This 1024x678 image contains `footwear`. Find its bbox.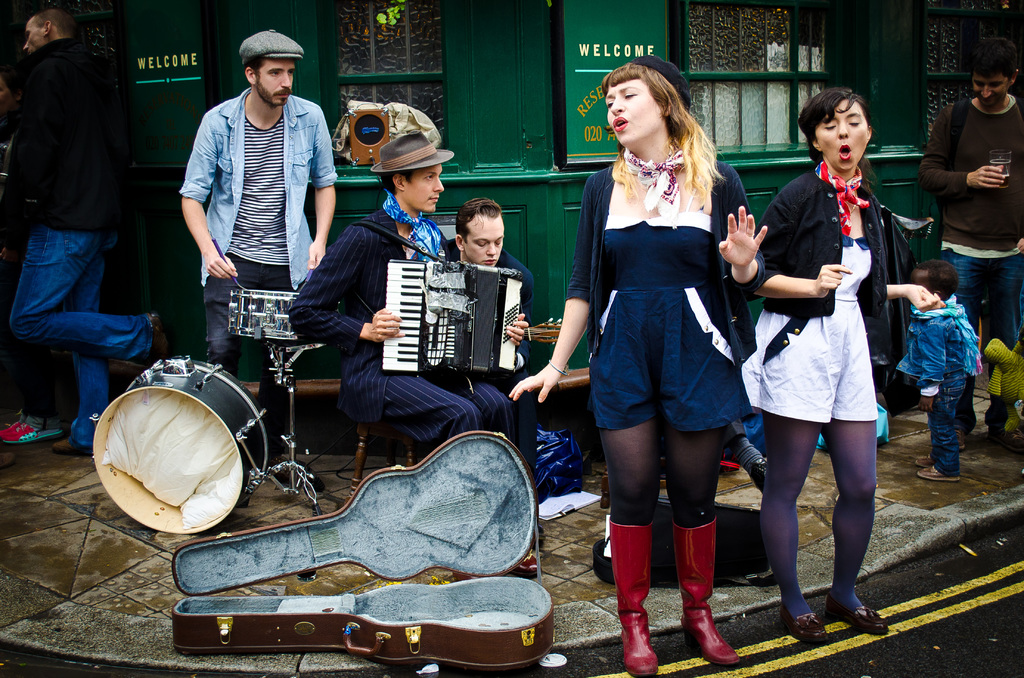
984,433,1023,452.
